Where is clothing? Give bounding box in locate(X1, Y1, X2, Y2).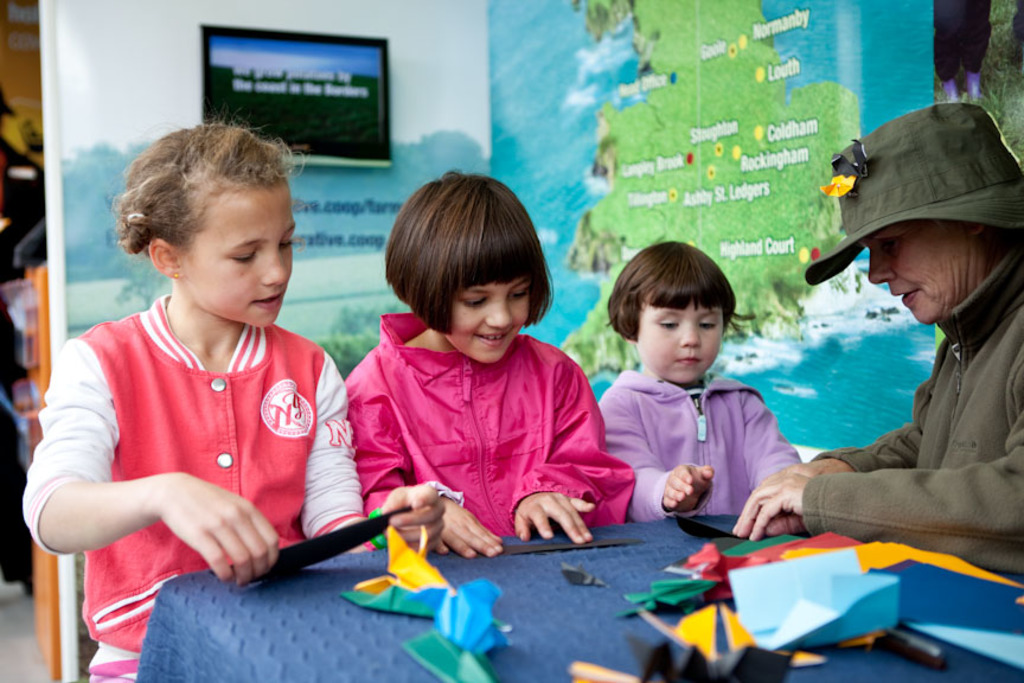
locate(798, 241, 1023, 576).
